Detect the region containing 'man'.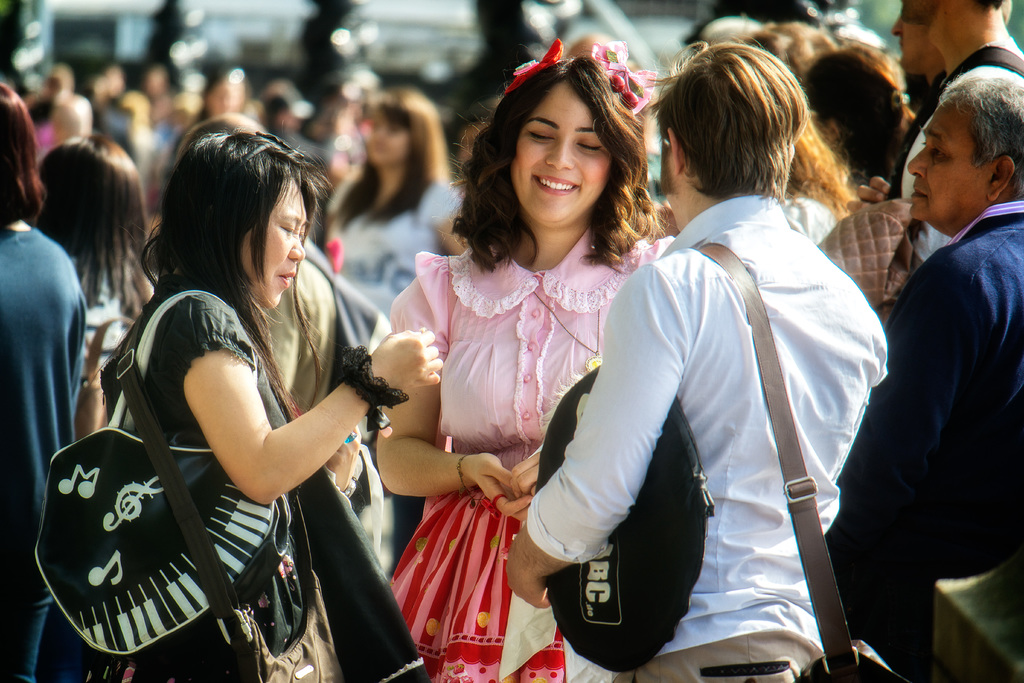
<box>844,65,1020,651</box>.
